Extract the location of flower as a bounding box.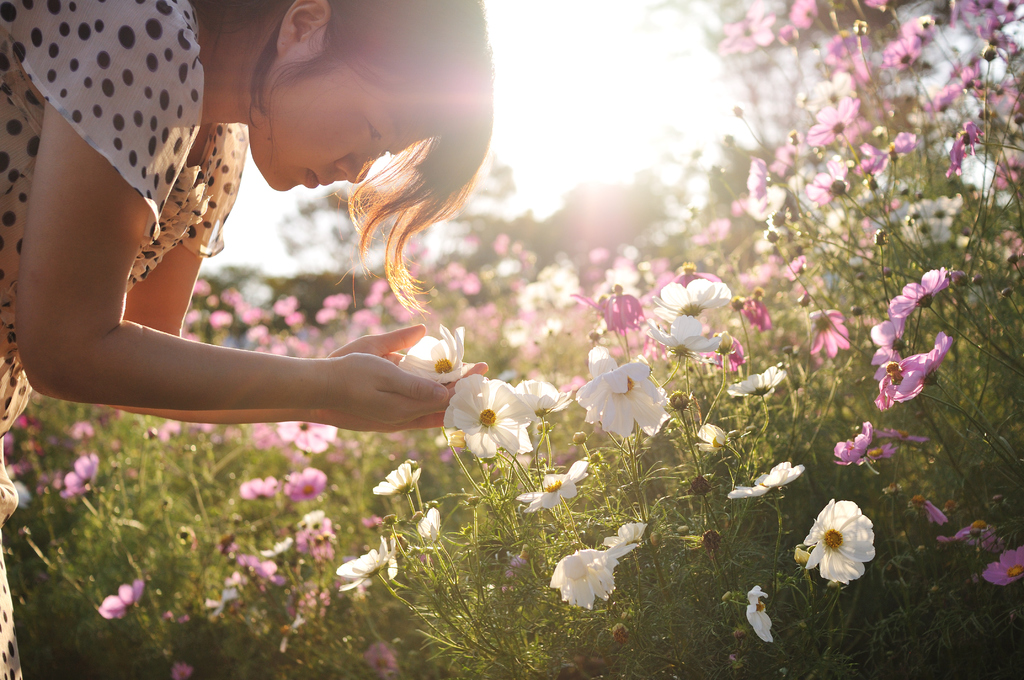
796 499 875 585.
